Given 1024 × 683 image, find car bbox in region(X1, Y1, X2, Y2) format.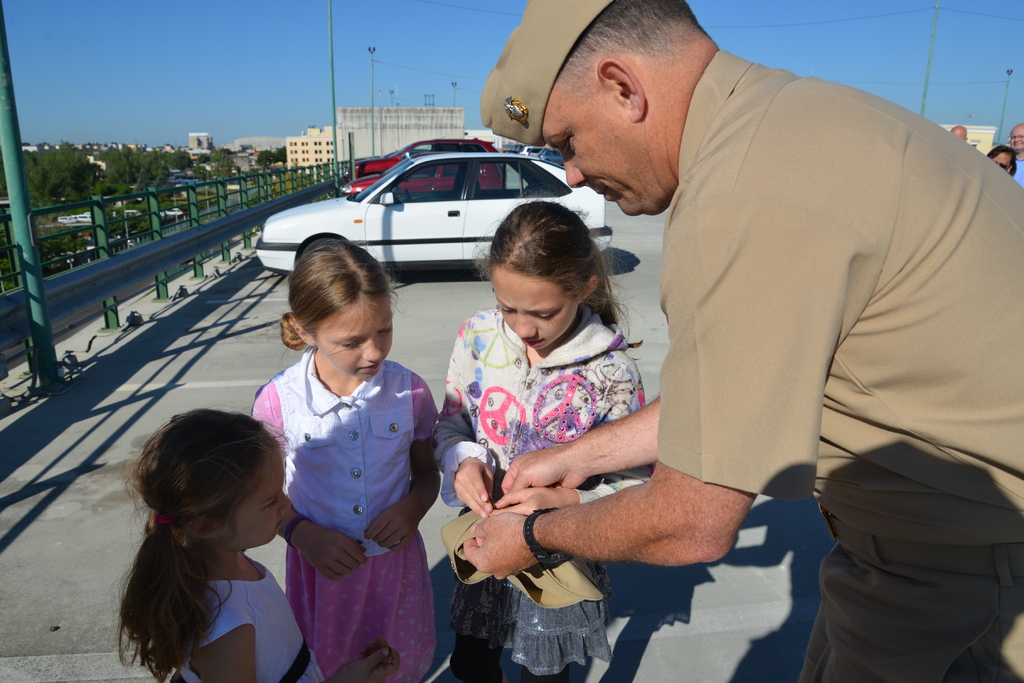
region(341, 160, 504, 204).
